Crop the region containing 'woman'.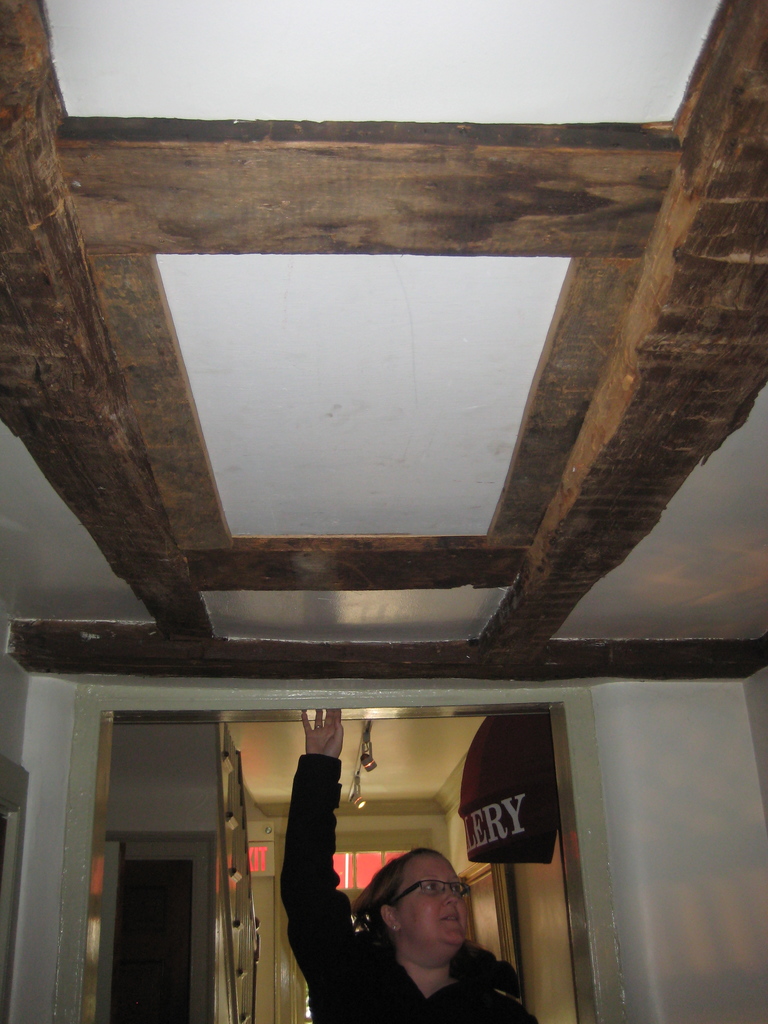
Crop region: x1=286 y1=708 x2=535 y2=1021.
